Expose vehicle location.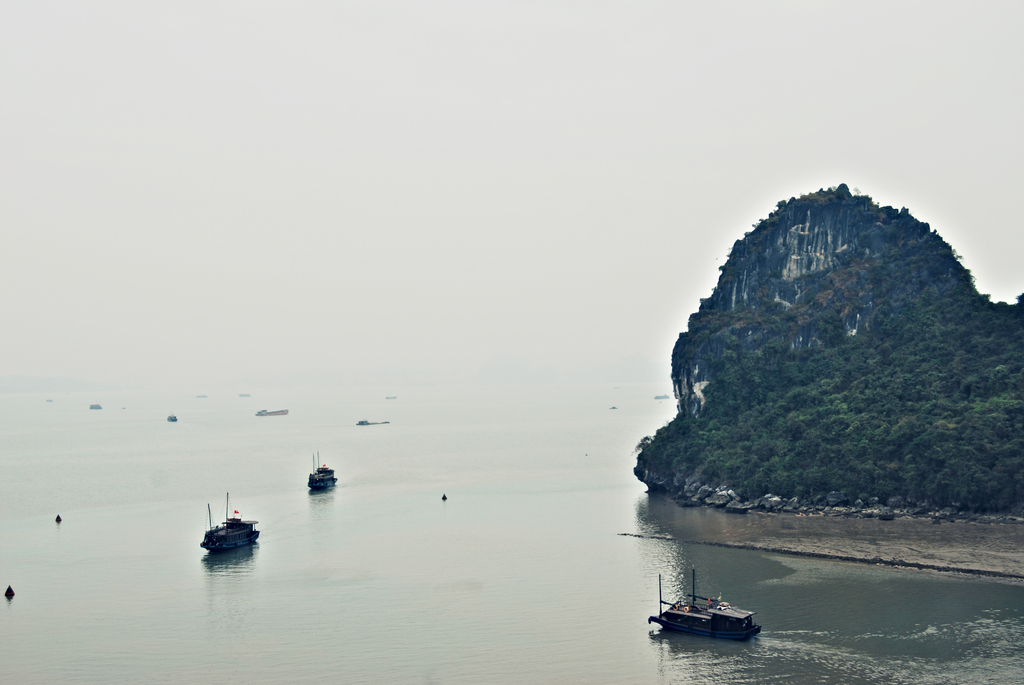
Exposed at {"x1": 86, "y1": 402, "x2": 101, "y2": 410}.
